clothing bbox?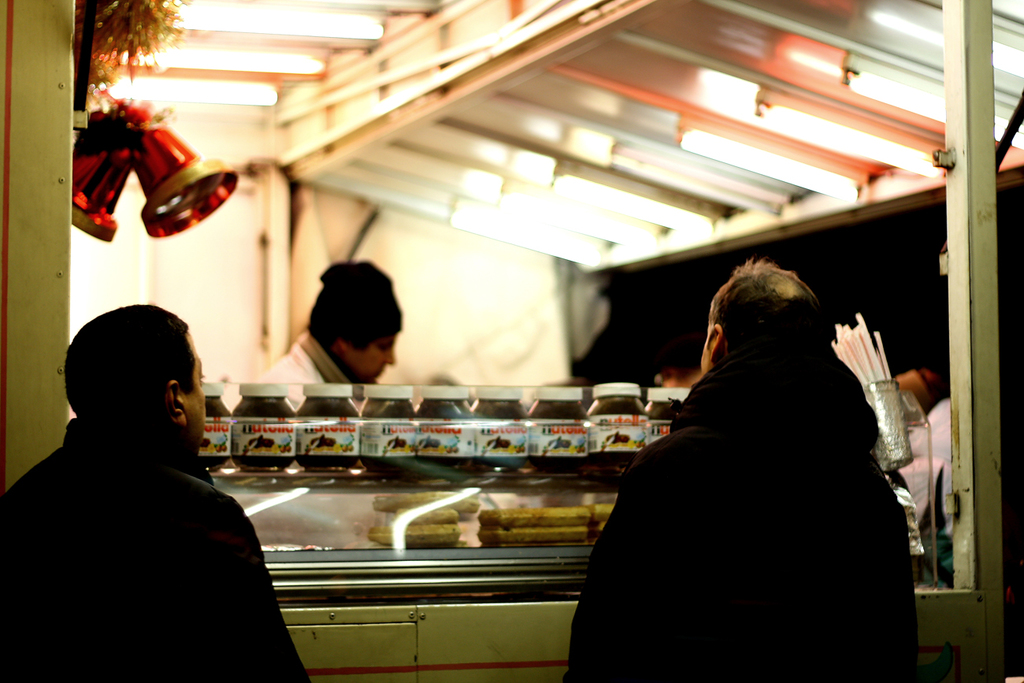
pyautogui.locateOnScreen(603, 281, 937, 682)
